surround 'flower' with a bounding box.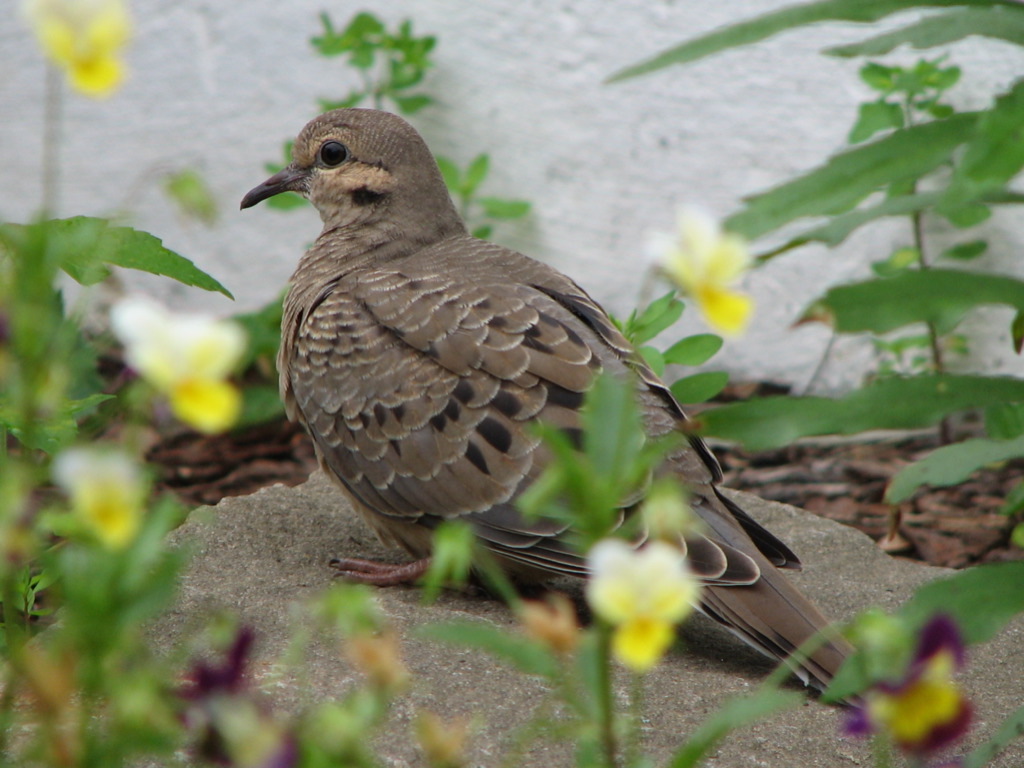
643 199 755 336.
